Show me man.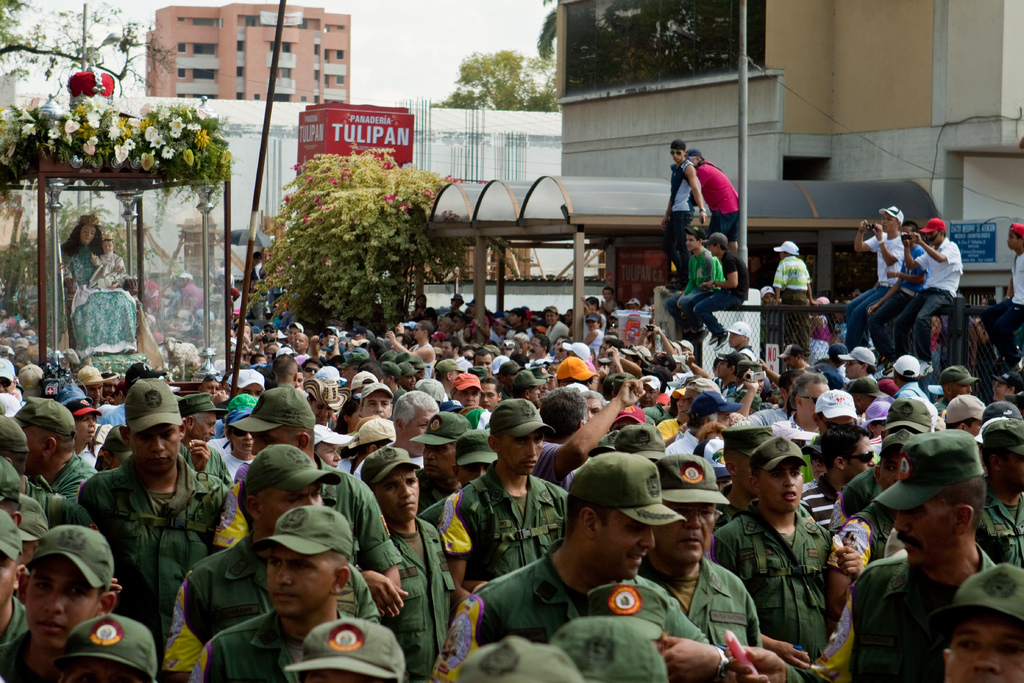
man is here: (x1=694, y1=229, x2=749, y2=347).
